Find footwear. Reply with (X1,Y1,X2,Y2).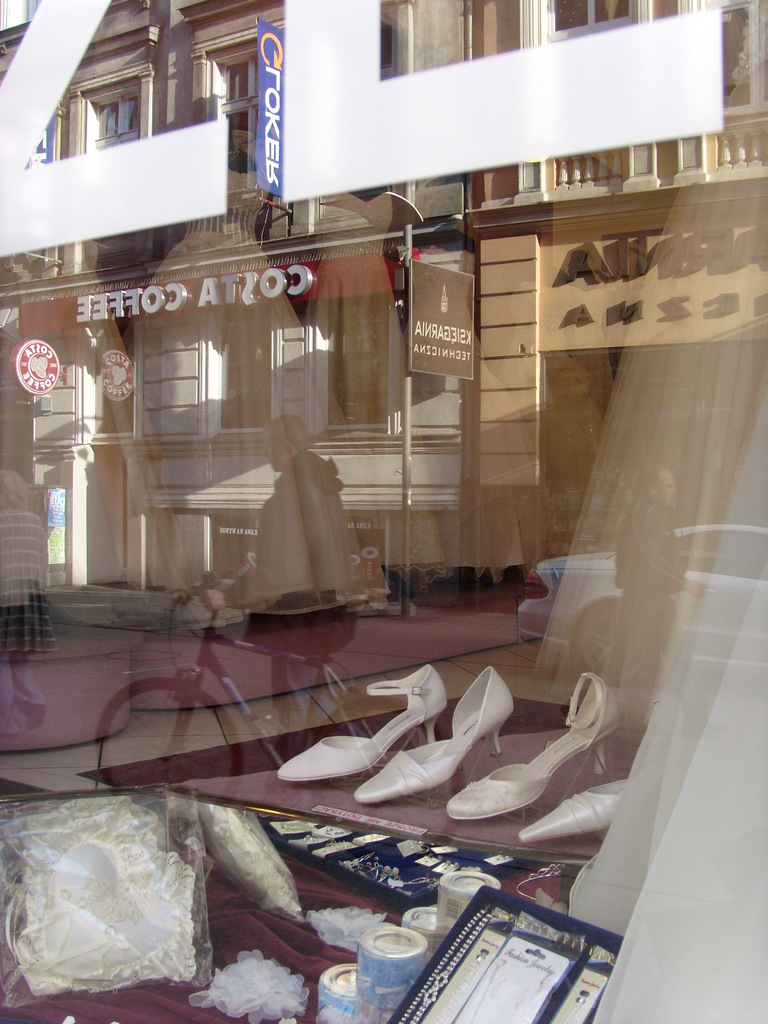
(272,664,445,790).
